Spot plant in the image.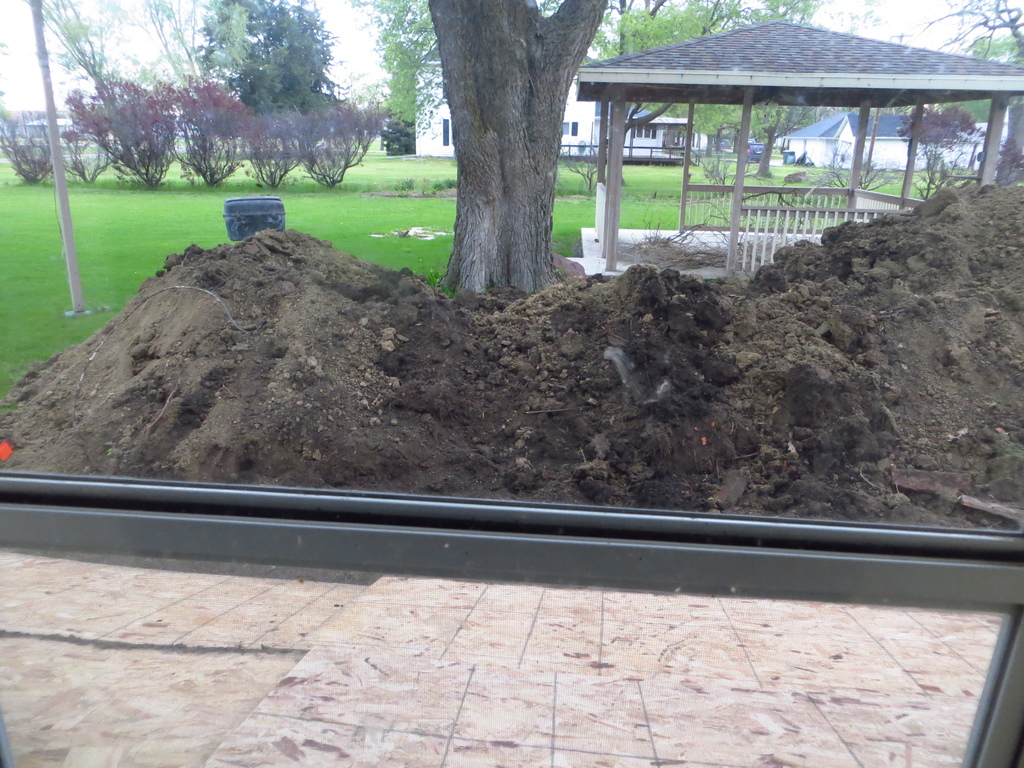
plant found at select_region(0, 120, 55, 188).
